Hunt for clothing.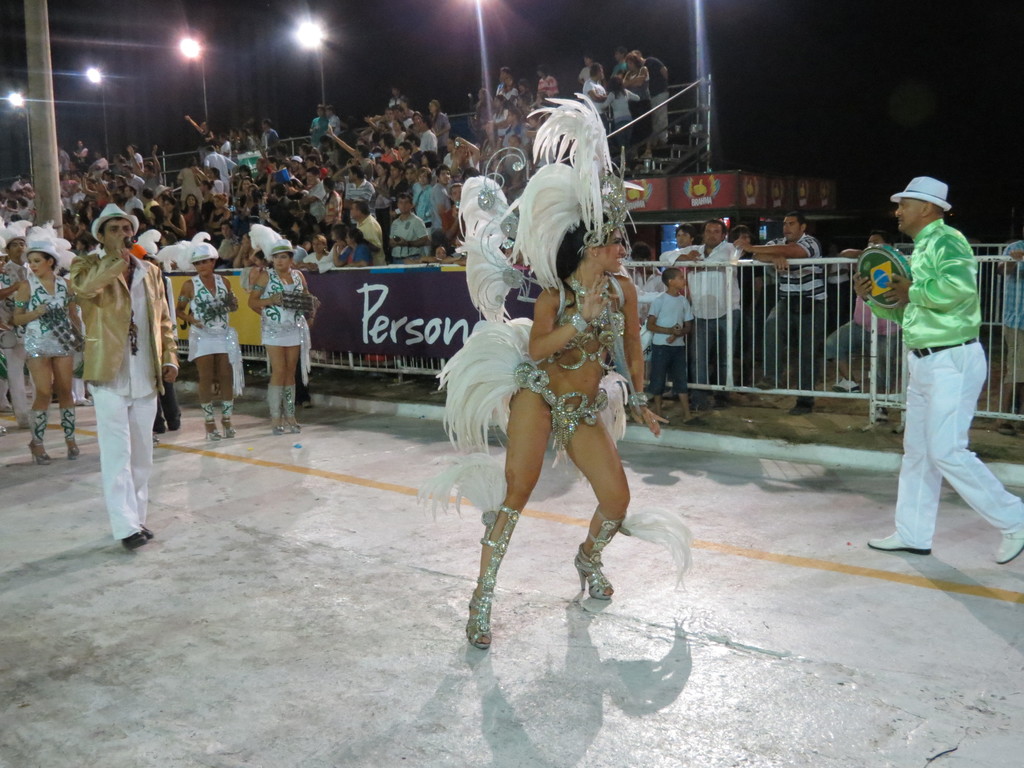
Hunted down at (x1=771, y1=230, x2=820, y2=291).
